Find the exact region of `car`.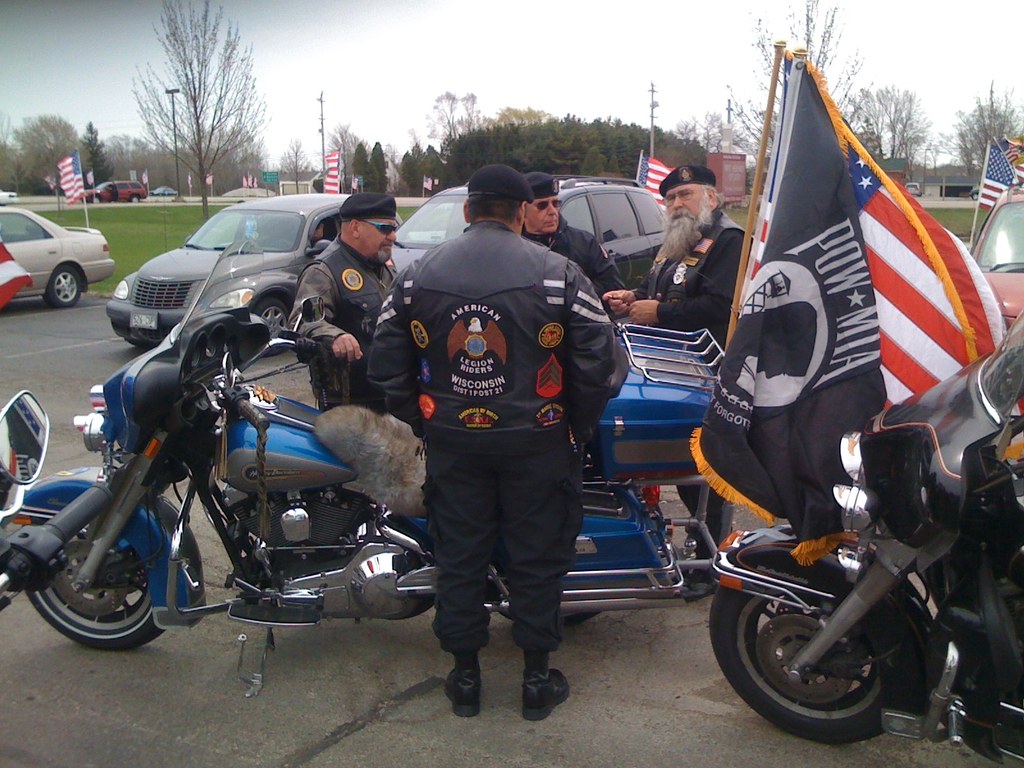
Exact region: select_region(0, 206, 117, 308).
